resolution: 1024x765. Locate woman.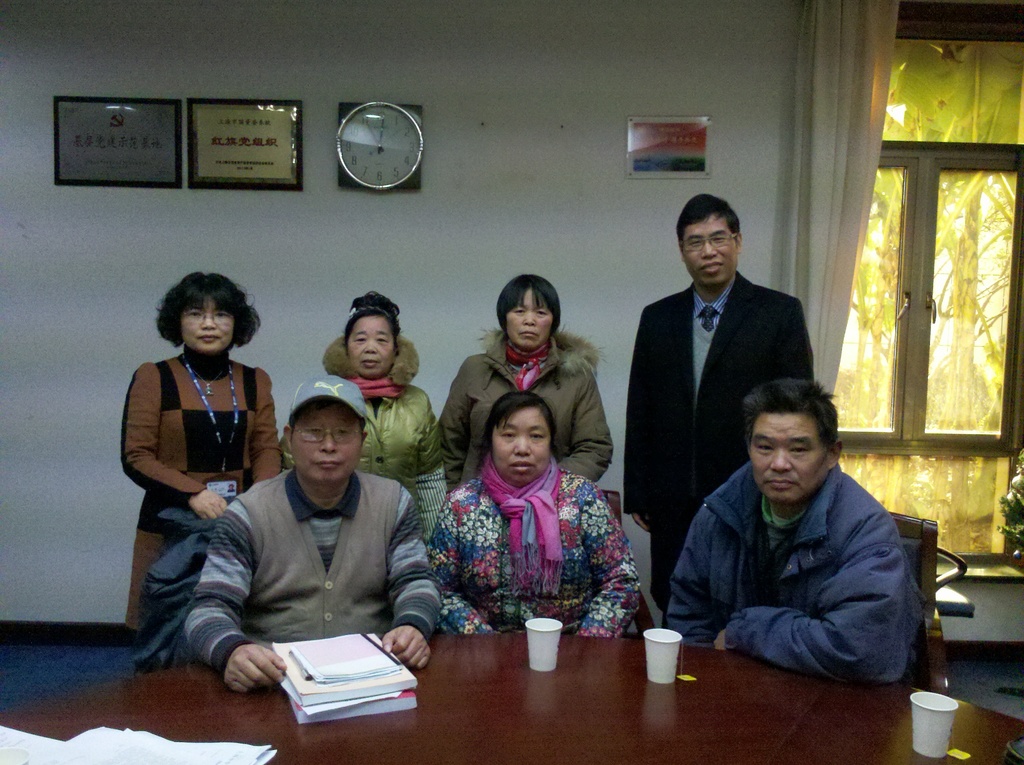
<region>278, 293, 448, 551</region>.
